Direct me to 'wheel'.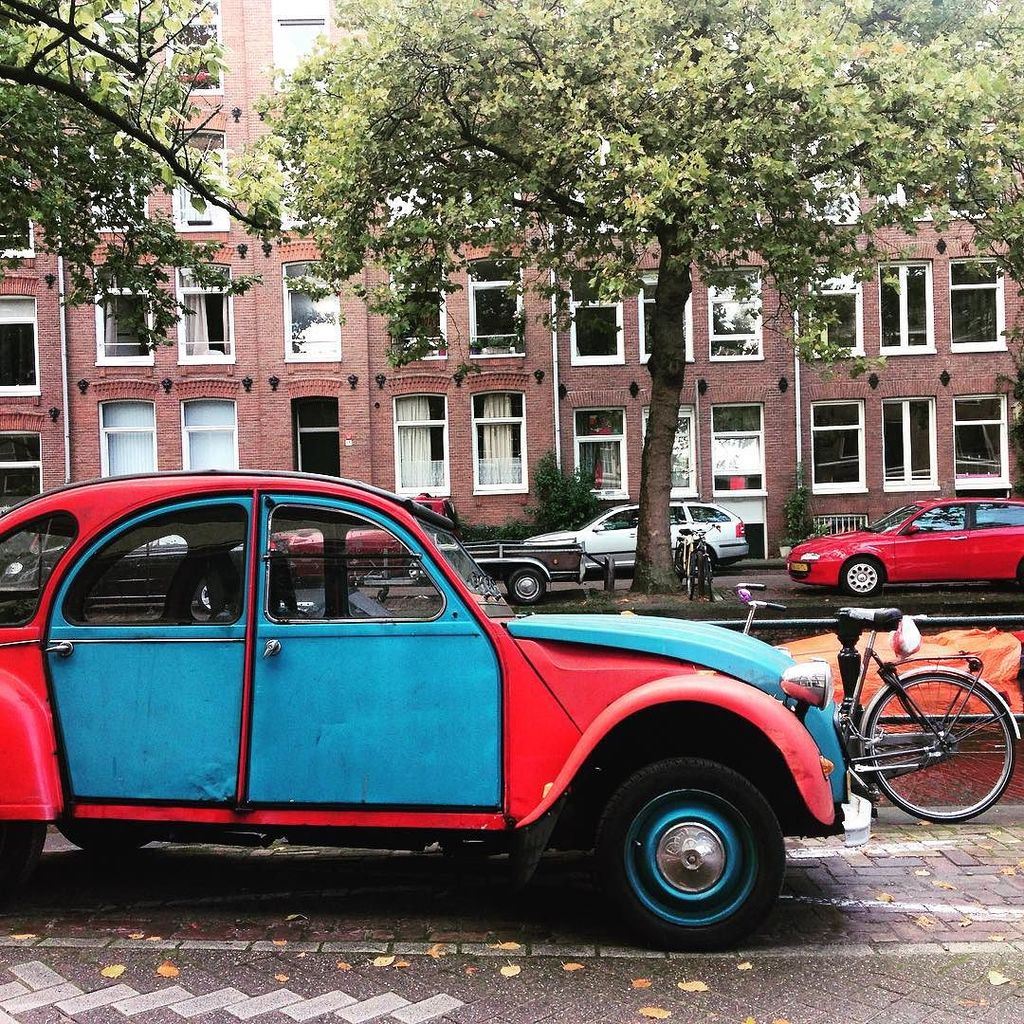
Direction: (846, 562, 880, 594).
